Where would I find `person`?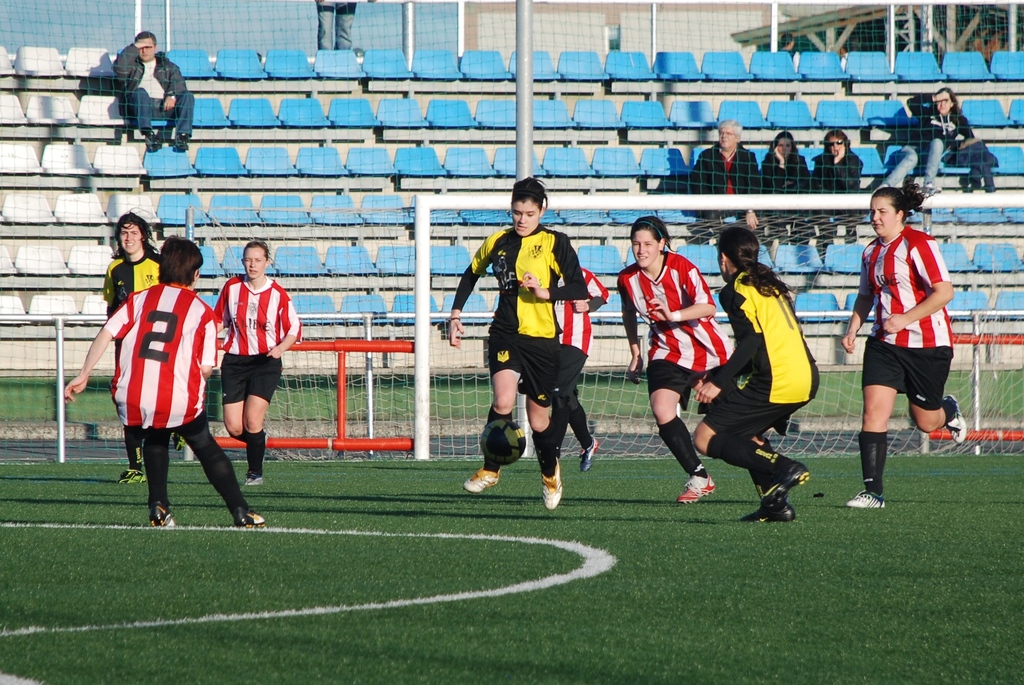
At 848, 184, 968, 500.
